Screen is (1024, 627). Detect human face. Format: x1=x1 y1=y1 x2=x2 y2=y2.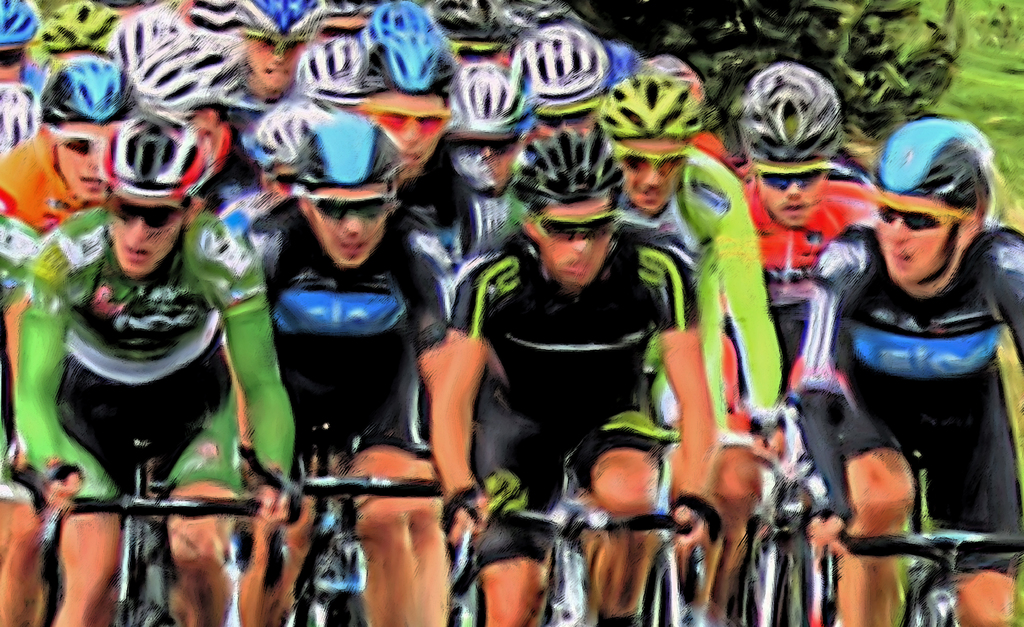
x1=110 y1=199 x2=175 y2=278.
